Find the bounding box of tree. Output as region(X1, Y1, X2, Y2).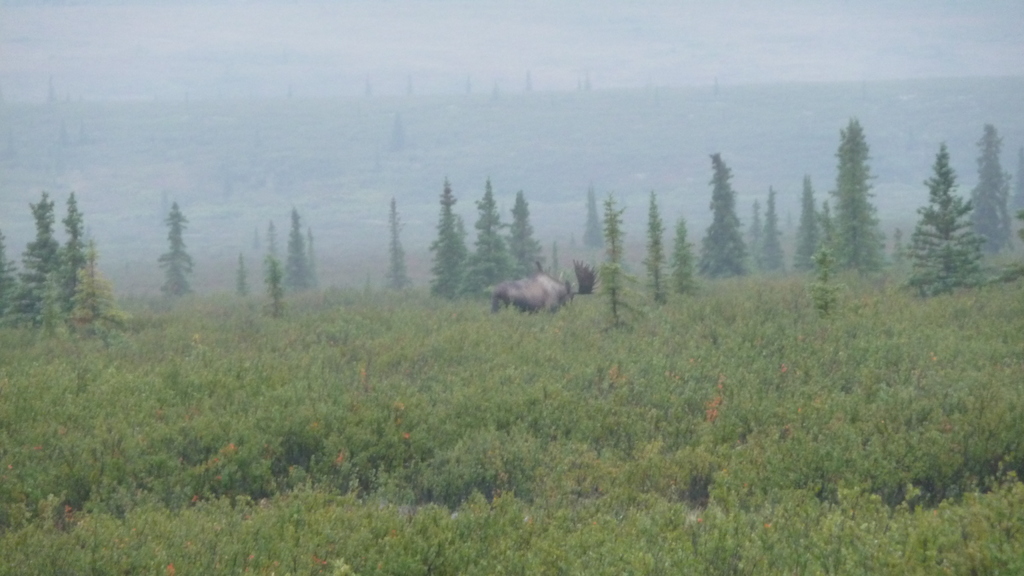
region(422, 176, 476, 303).
